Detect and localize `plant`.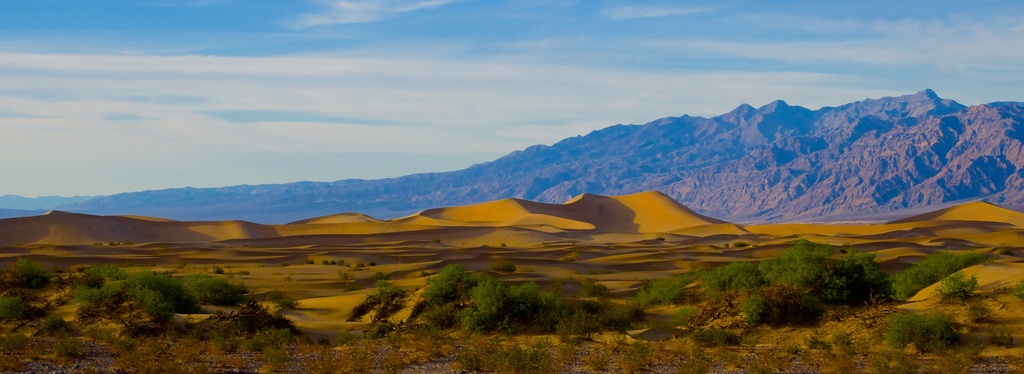
Localized at l=337, t=270, r=346, b=286.
